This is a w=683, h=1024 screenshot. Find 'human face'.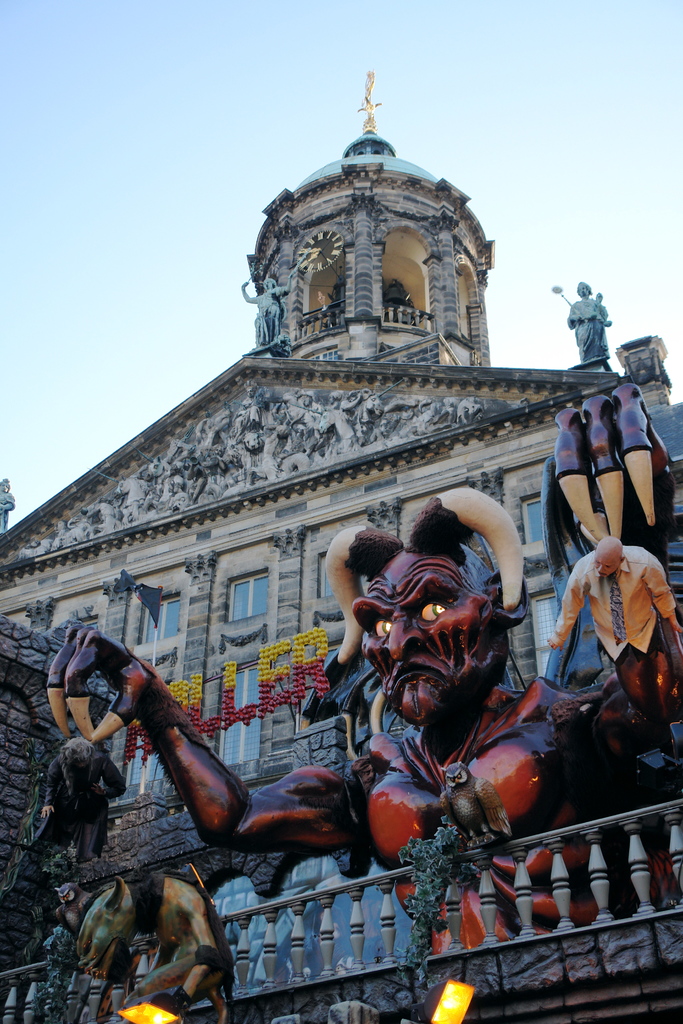
Bounding box: bbox(574, 282, 591, 301).
